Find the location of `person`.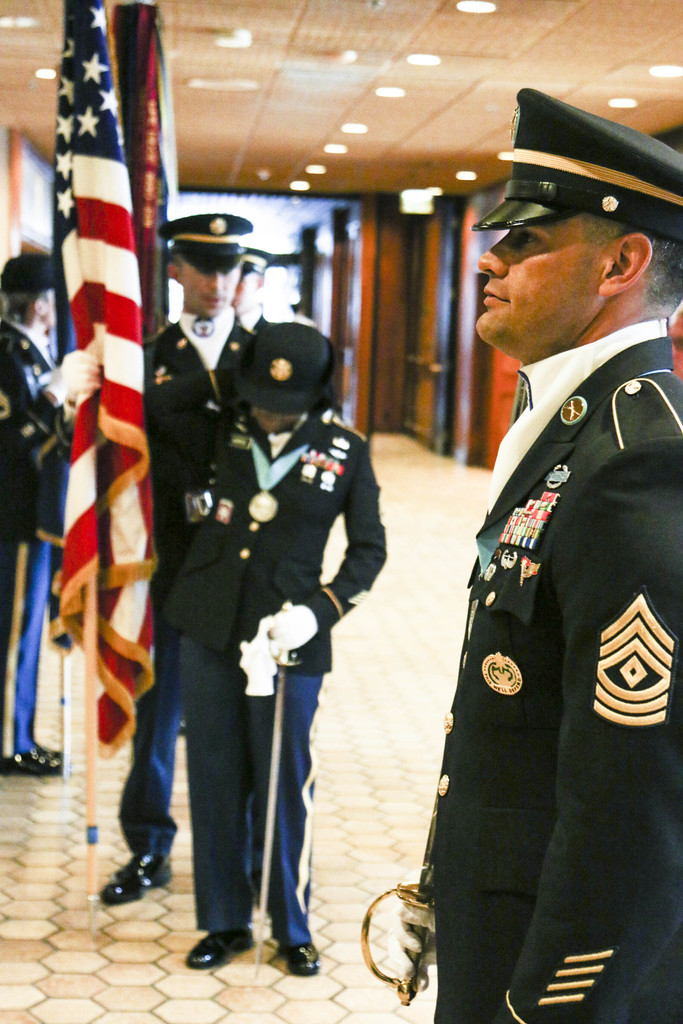
Location: 0/250/97/780.
